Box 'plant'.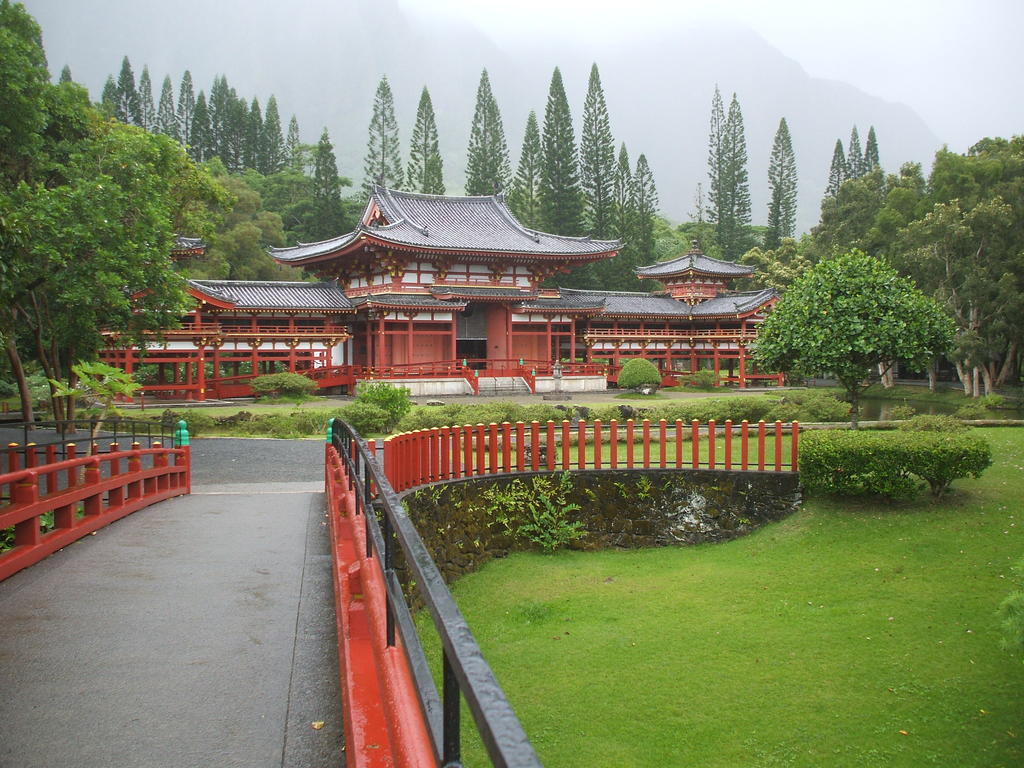
rect(634, 491, 648, 502).
